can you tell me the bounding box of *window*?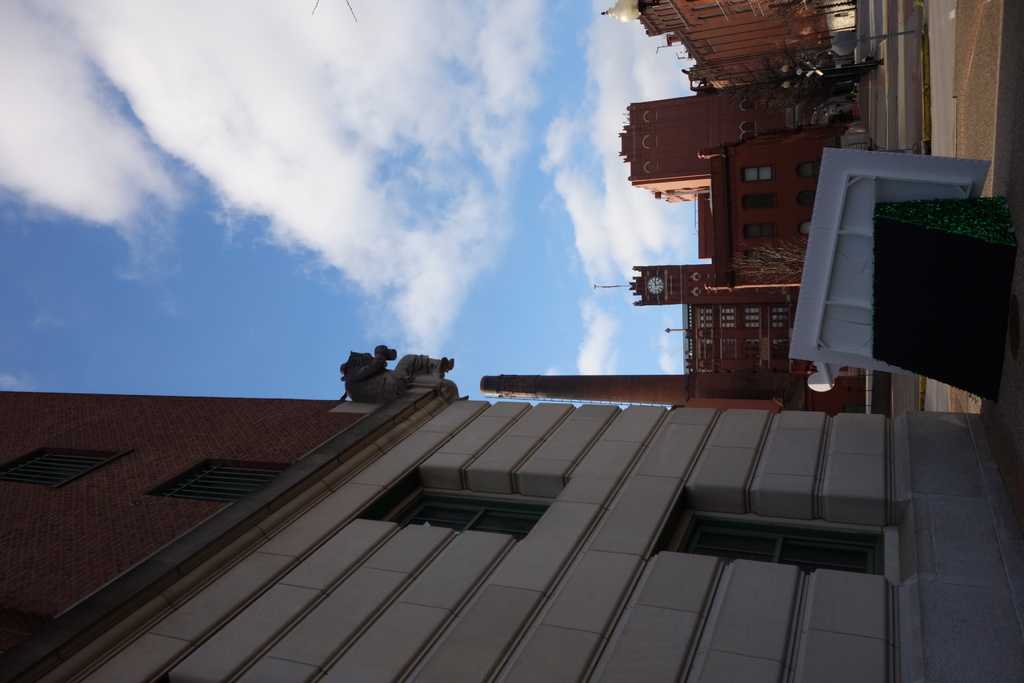
rect(3, 444, 134, 489).
